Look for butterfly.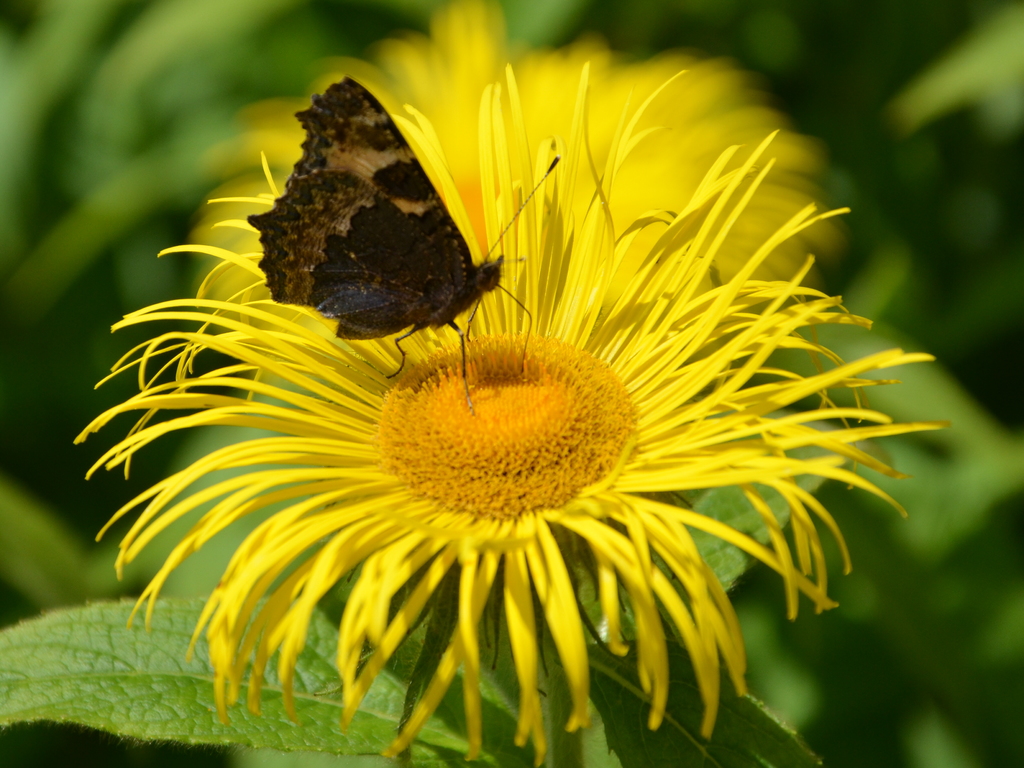
Found: box=[233, 70, 514, 387].
